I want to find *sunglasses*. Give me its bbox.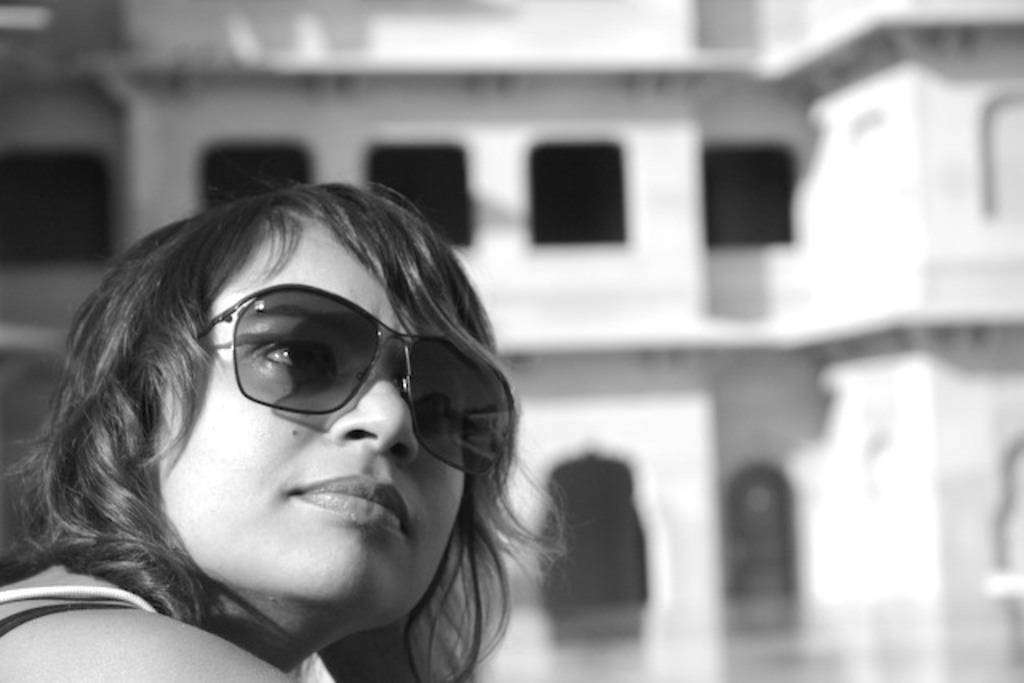
(194, 286, 517, 478).
